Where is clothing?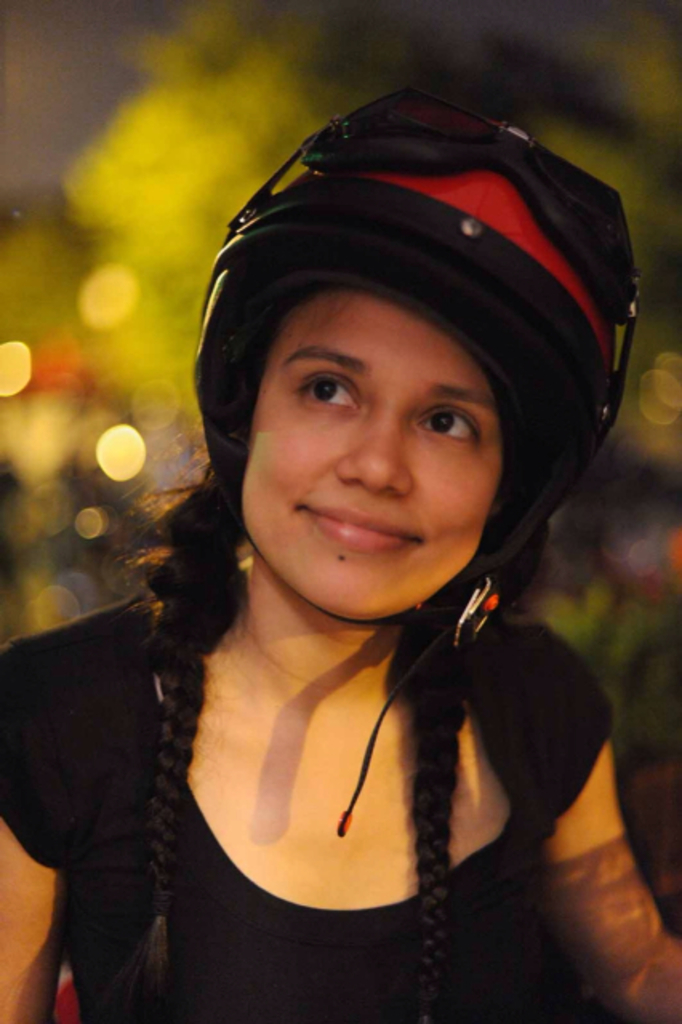
0,590,620,1022.
